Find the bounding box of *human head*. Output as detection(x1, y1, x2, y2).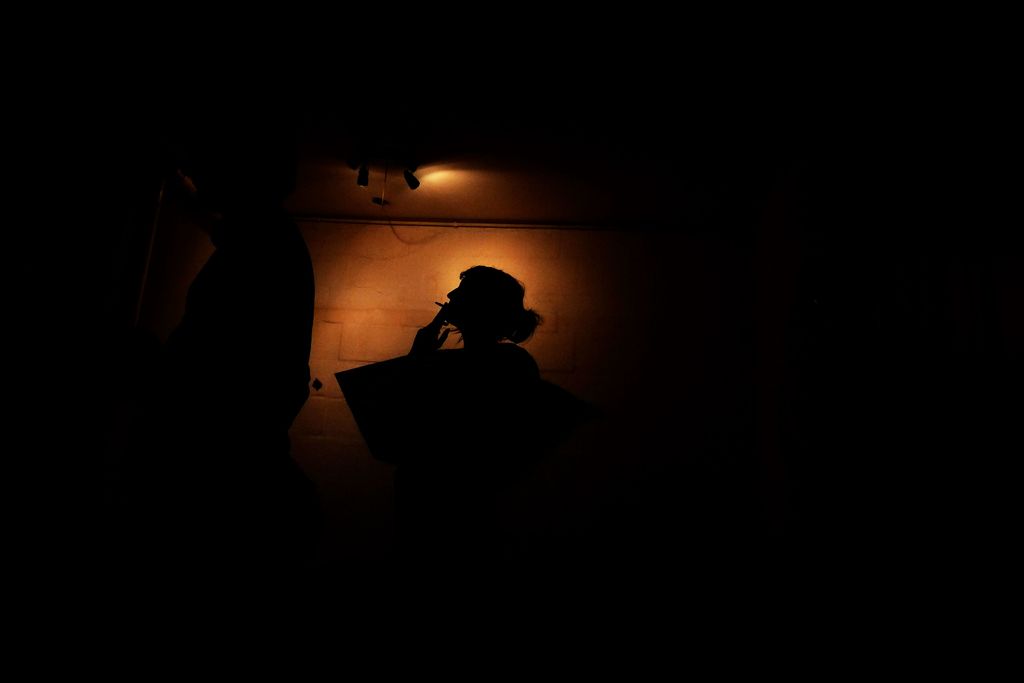
detection(441, 267, 530, 339).
